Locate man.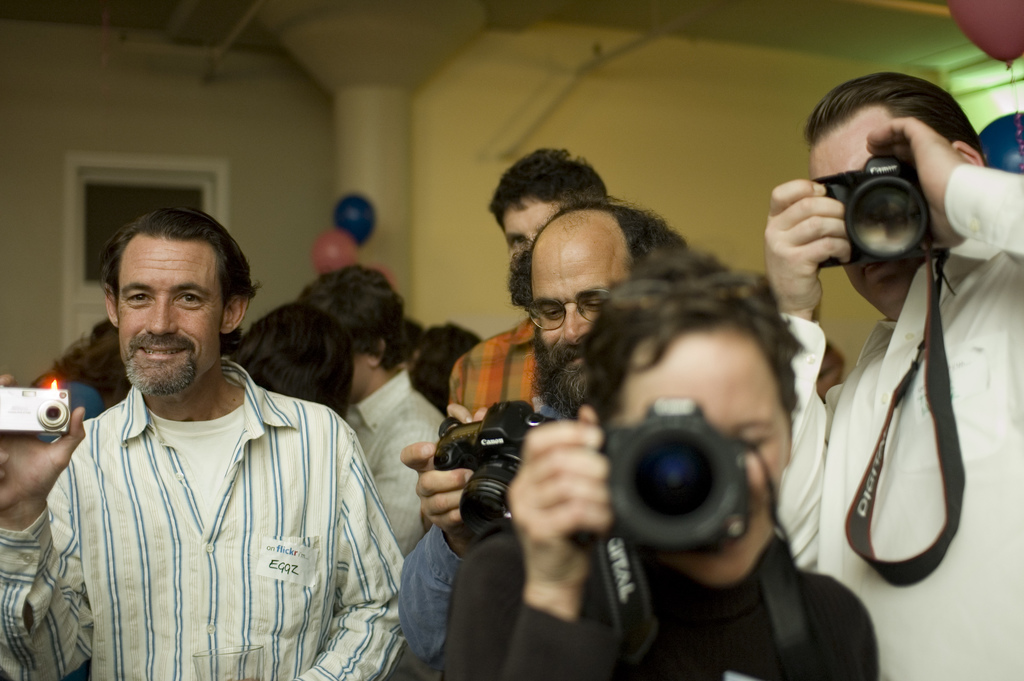
Bounding box: [762, 75, 1023, 680].
